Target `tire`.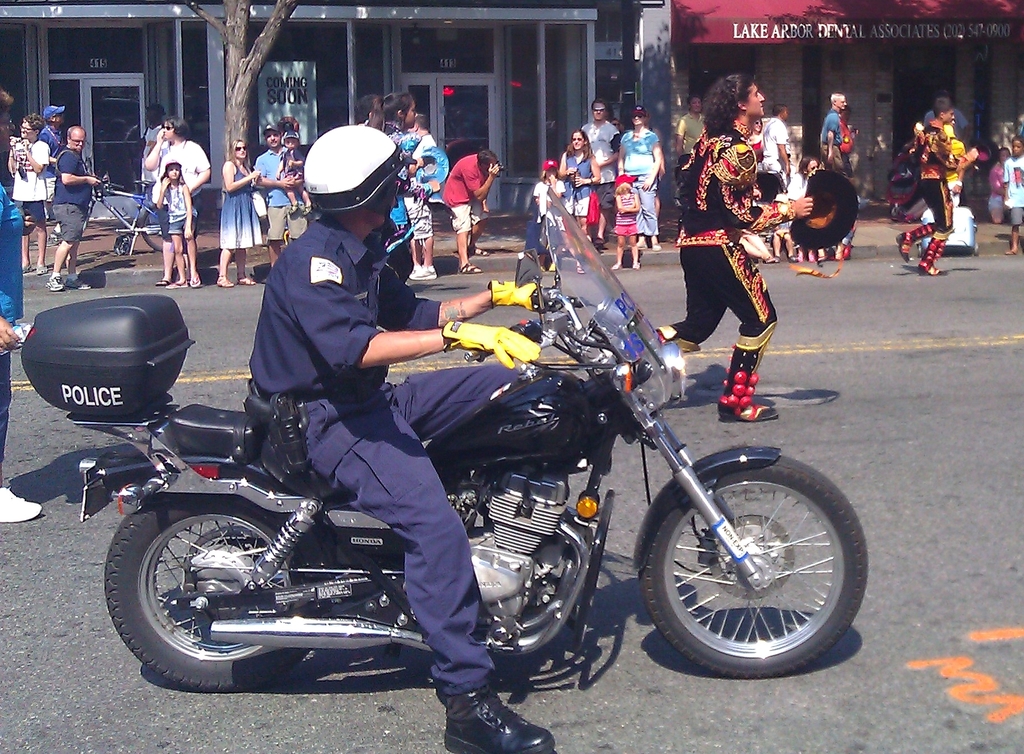
Target region: BBox(102, 495, 330, 692).
